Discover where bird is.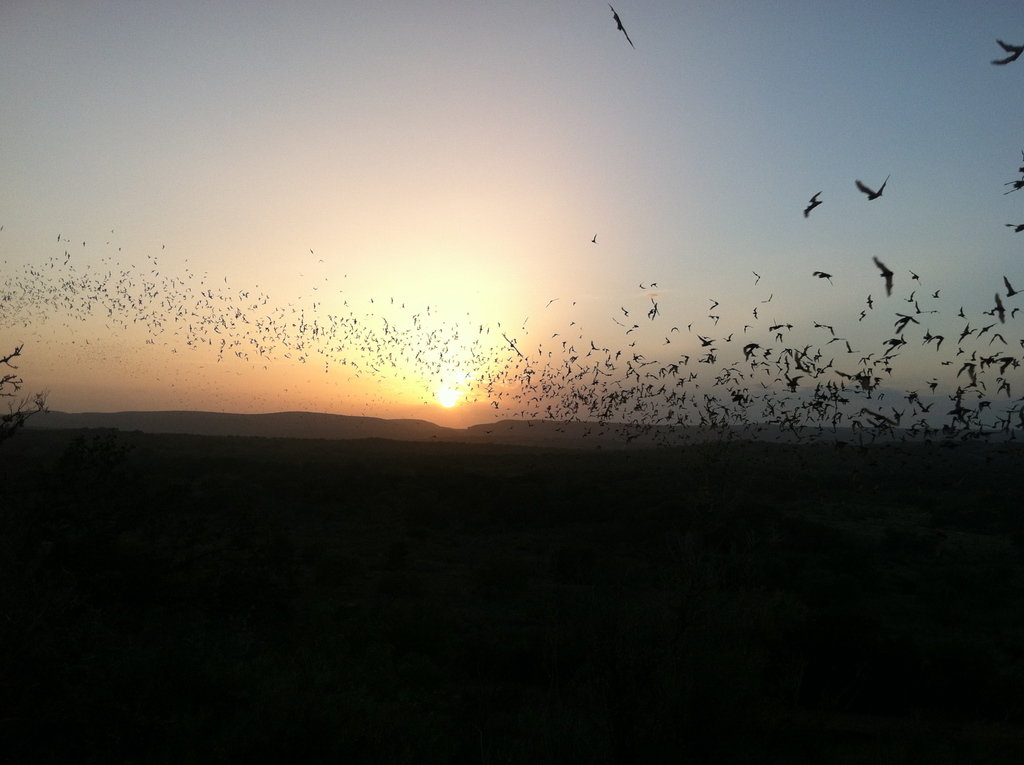
Discovered at pyautogui.locateOnScreen(901, 289, 915, 307).
